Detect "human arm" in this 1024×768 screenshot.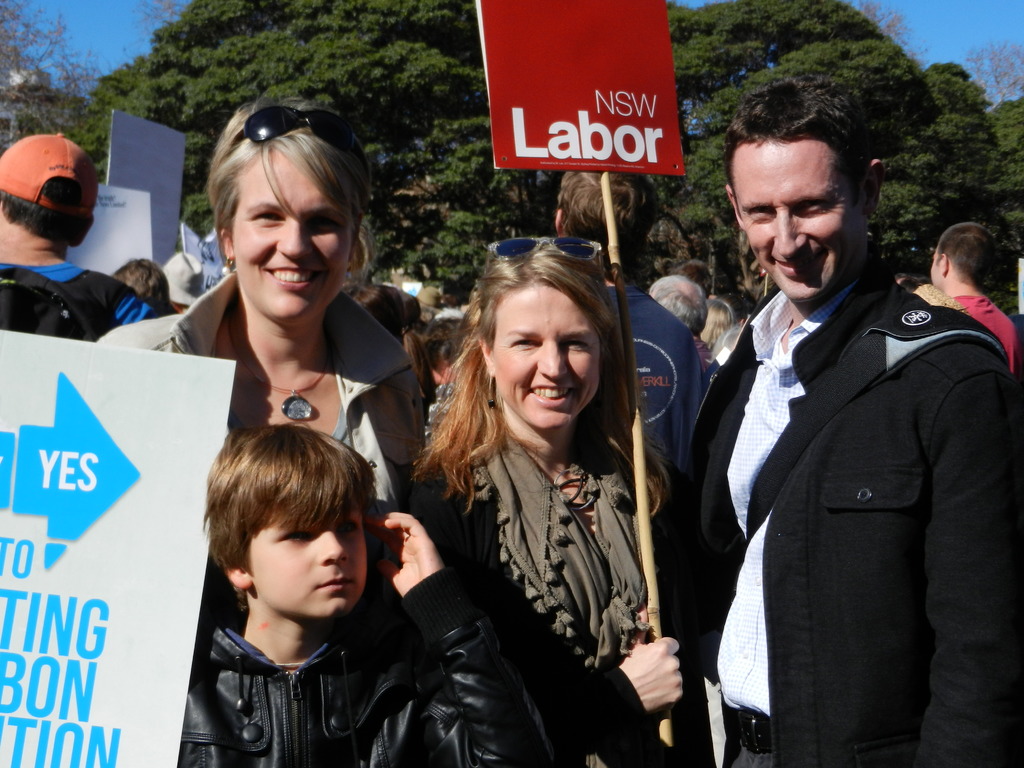
Detection: [x1=916, y1=320, x2=1023, y2=765].
